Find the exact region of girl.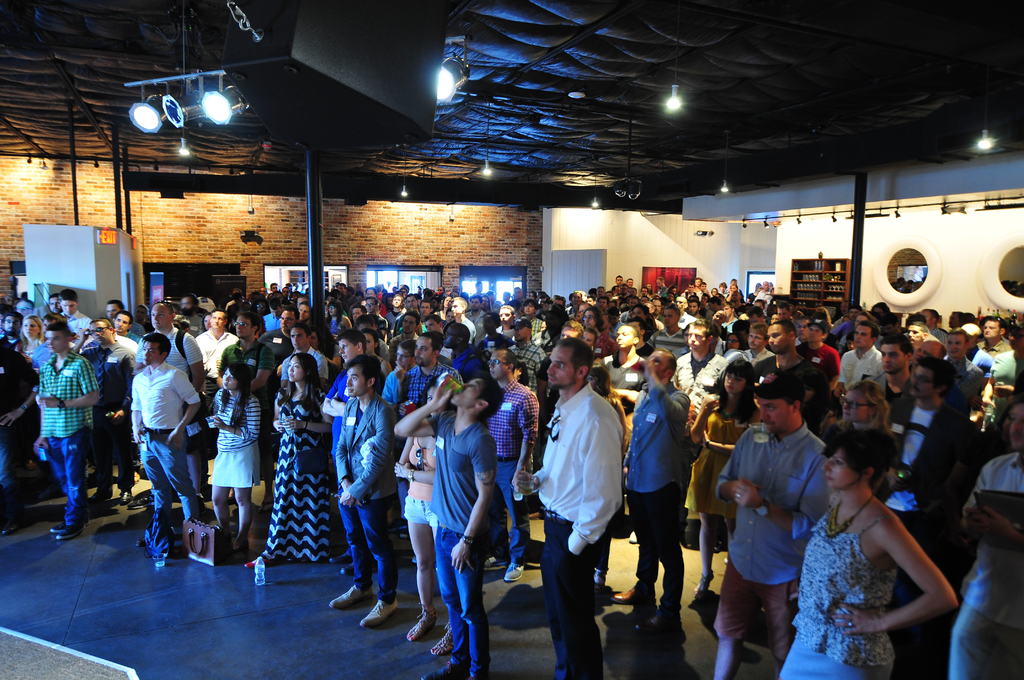
Exact region: <region>778, 426, 961, 679</region>.
